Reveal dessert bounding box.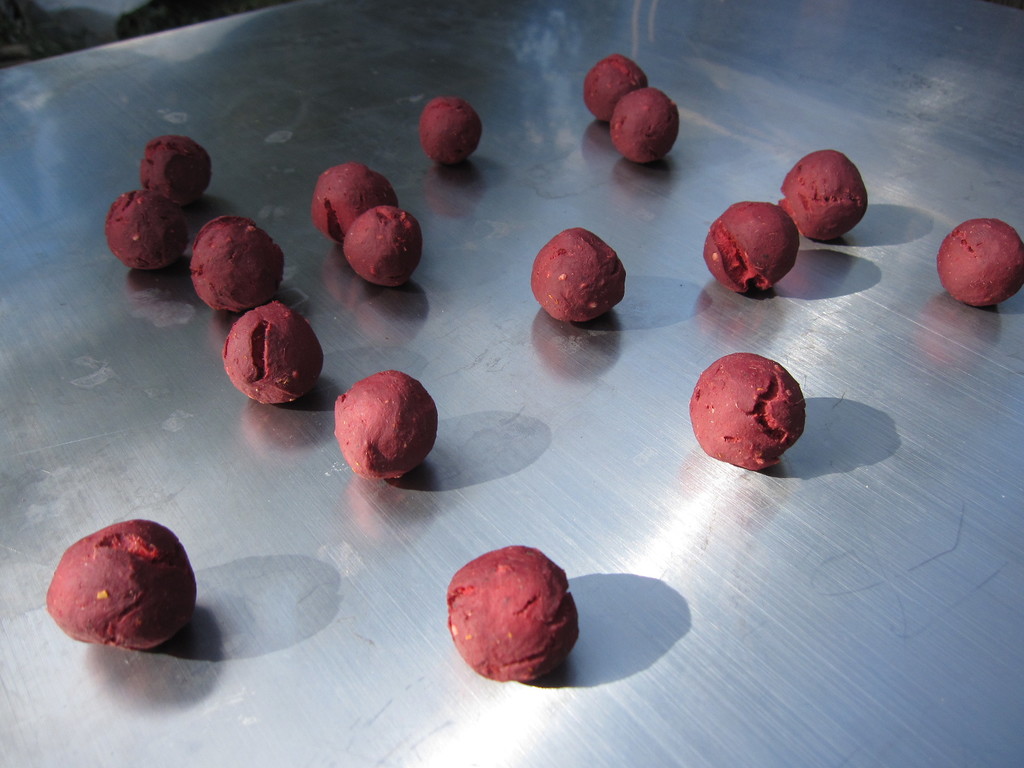
Revealed: <bbox>940, 220, 1023, 303</bbox>.
